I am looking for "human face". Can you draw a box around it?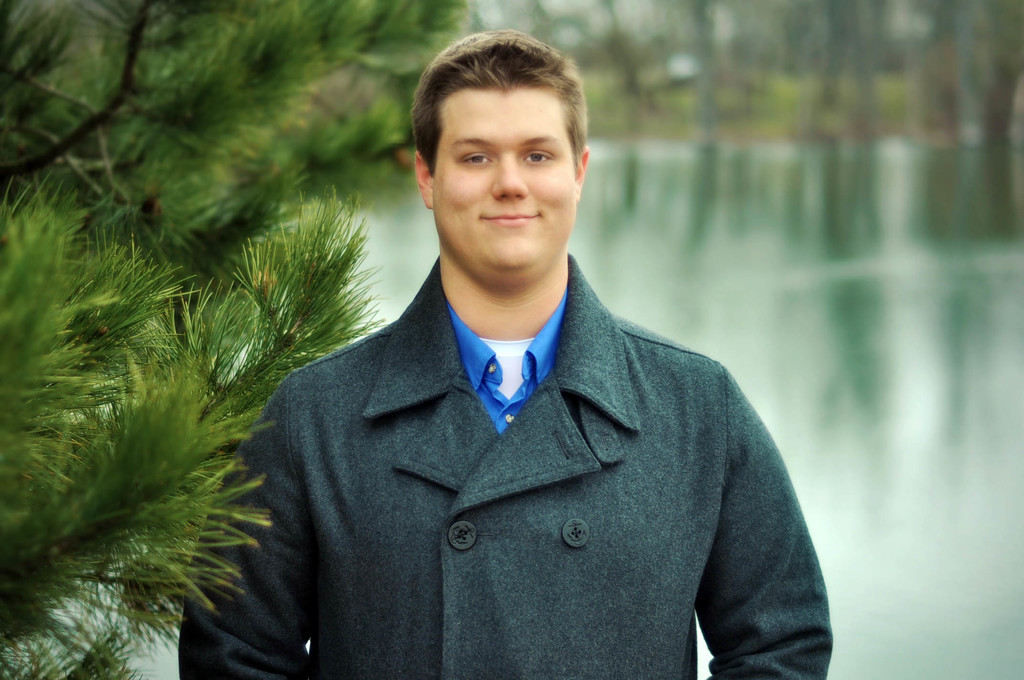
Sure, the bounding box is select_region(433, 90, 579, 272).
